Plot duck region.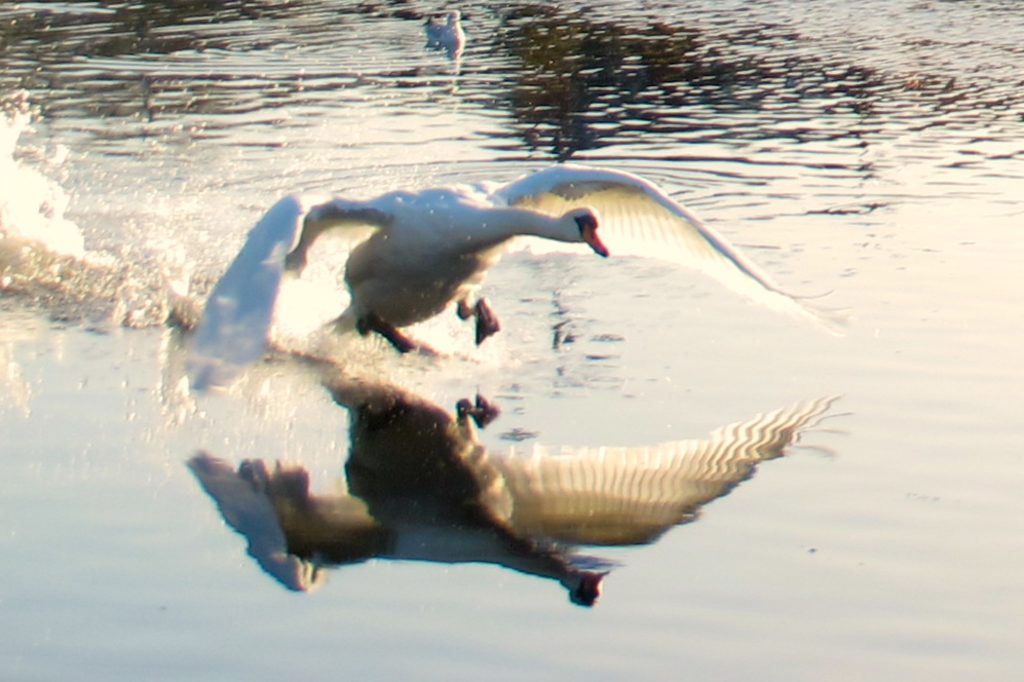
Plotted at <bbox>229, 356, 901, 565</bbox>.
